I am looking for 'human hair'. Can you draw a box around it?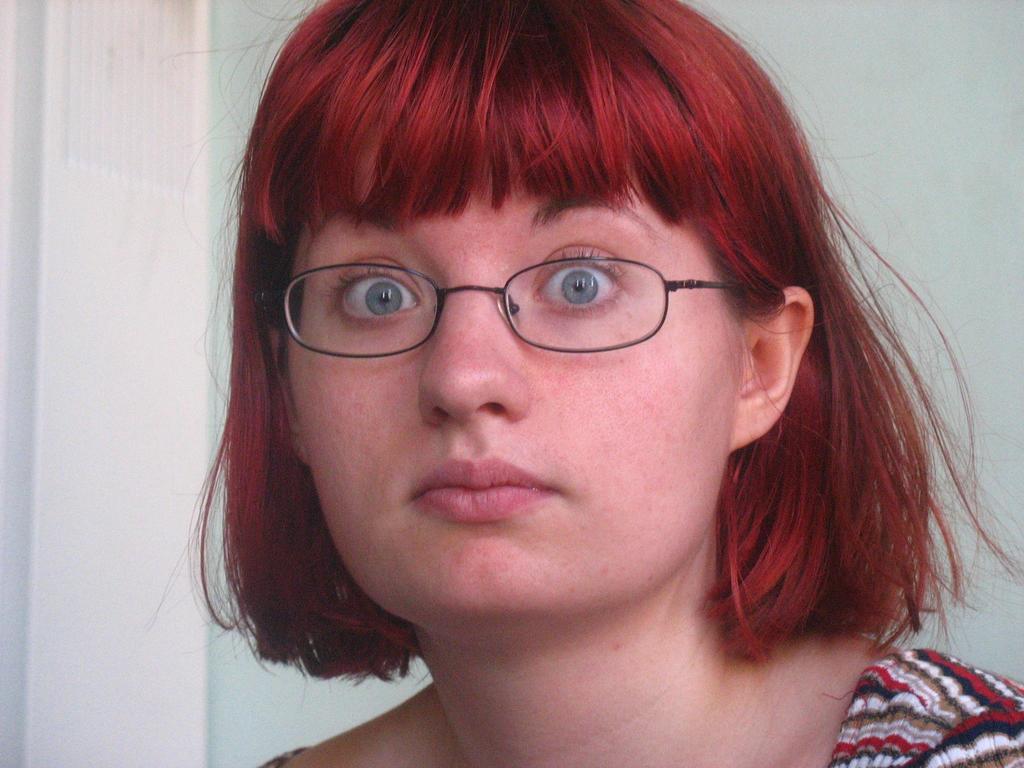
Sure, the bounding box is locate(186, 0, 1023, 665).
